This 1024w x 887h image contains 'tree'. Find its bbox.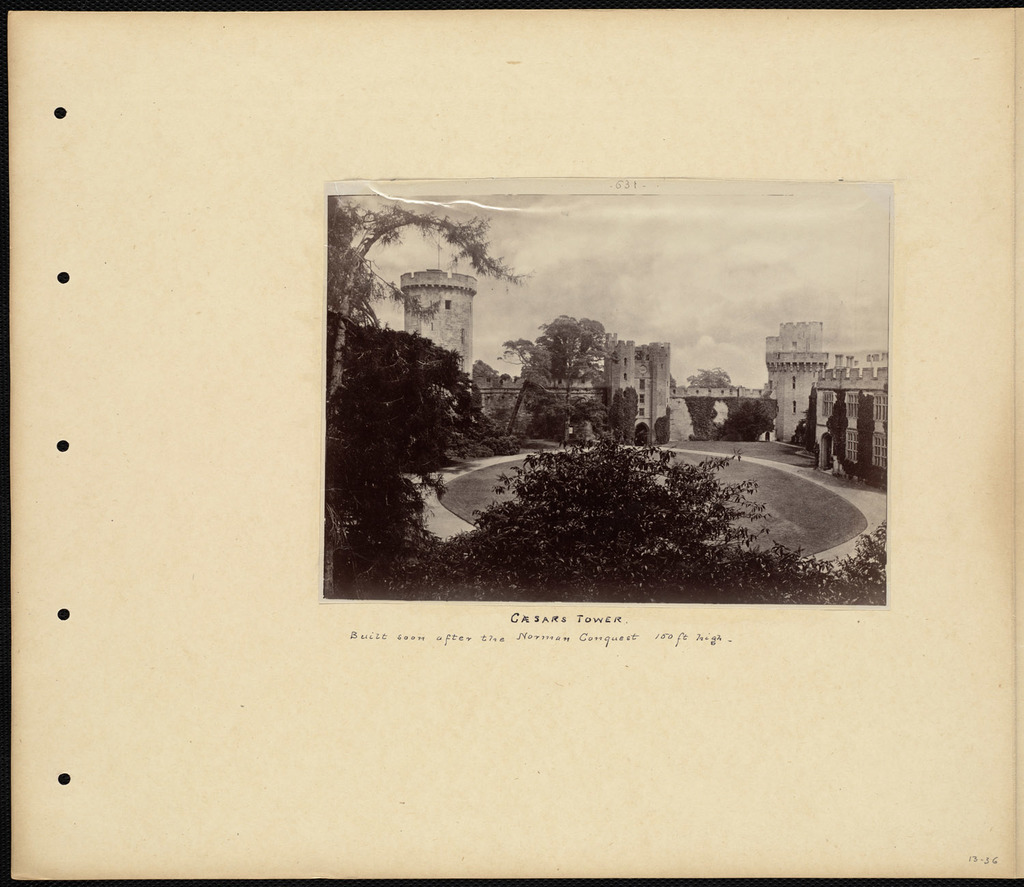
[700, 399, 770, 457].
